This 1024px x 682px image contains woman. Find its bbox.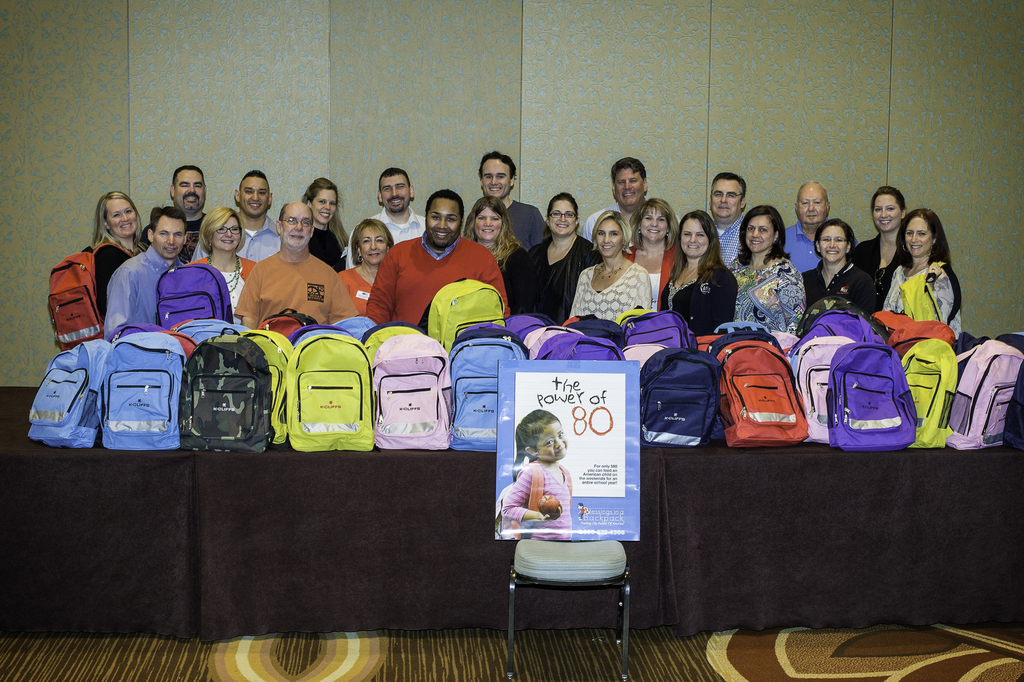
(797, 216, 868, 314).
